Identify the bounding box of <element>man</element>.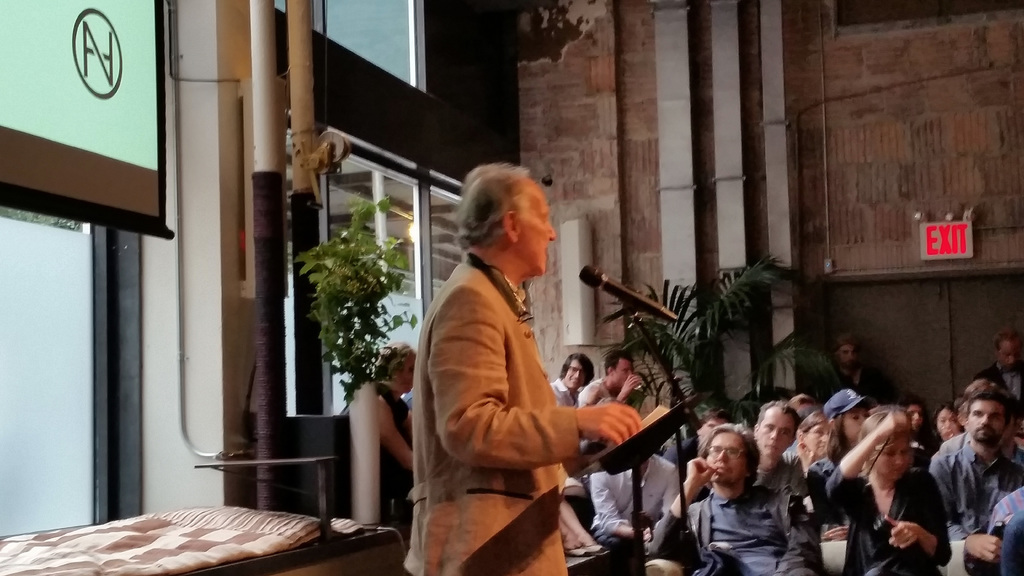
[x1=1002, y1=516, x2=1023, y2=575].
